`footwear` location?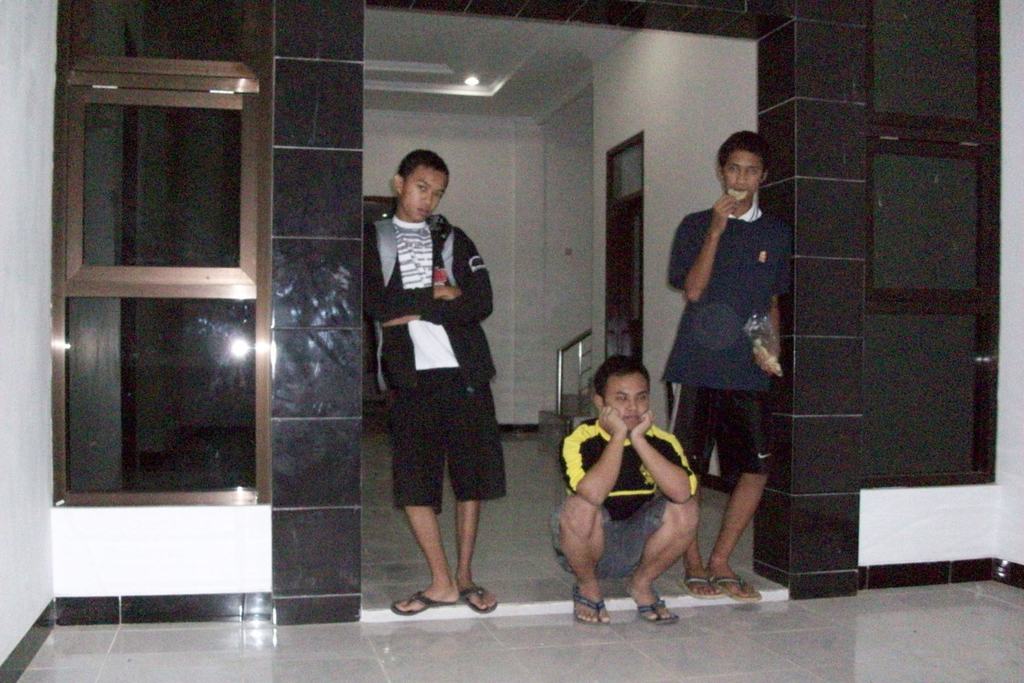
l=577, t=592, r=615, b=621
